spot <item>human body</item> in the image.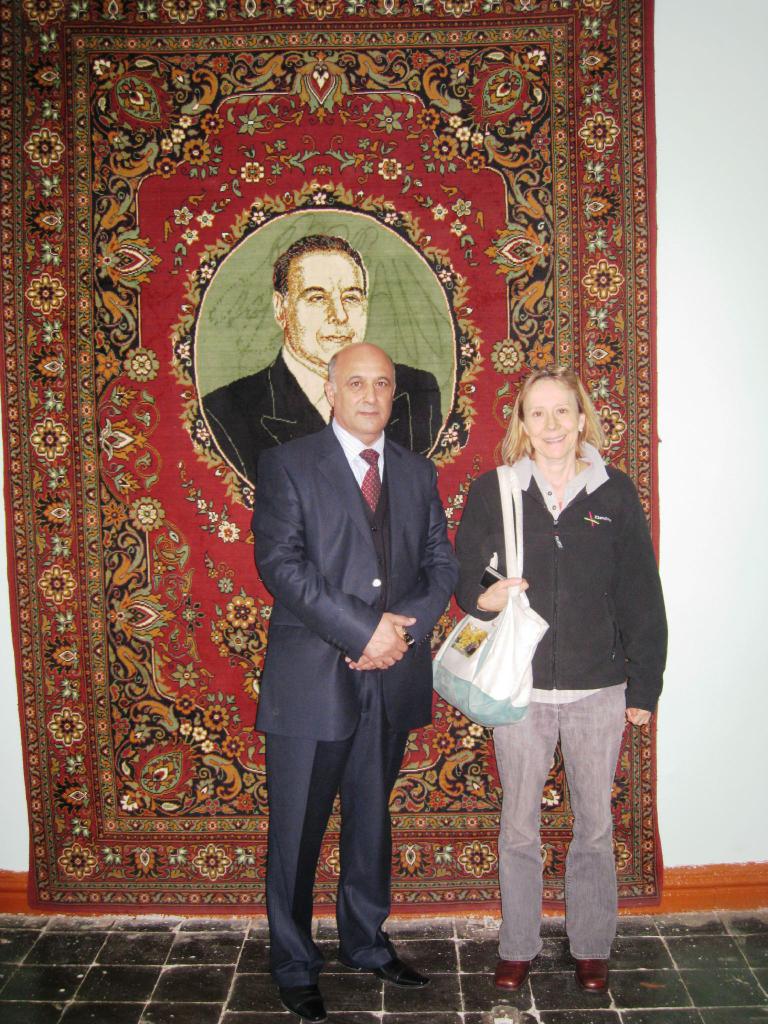
<item>human body</item> found at l=248, t=420, r=460, b=1023.
